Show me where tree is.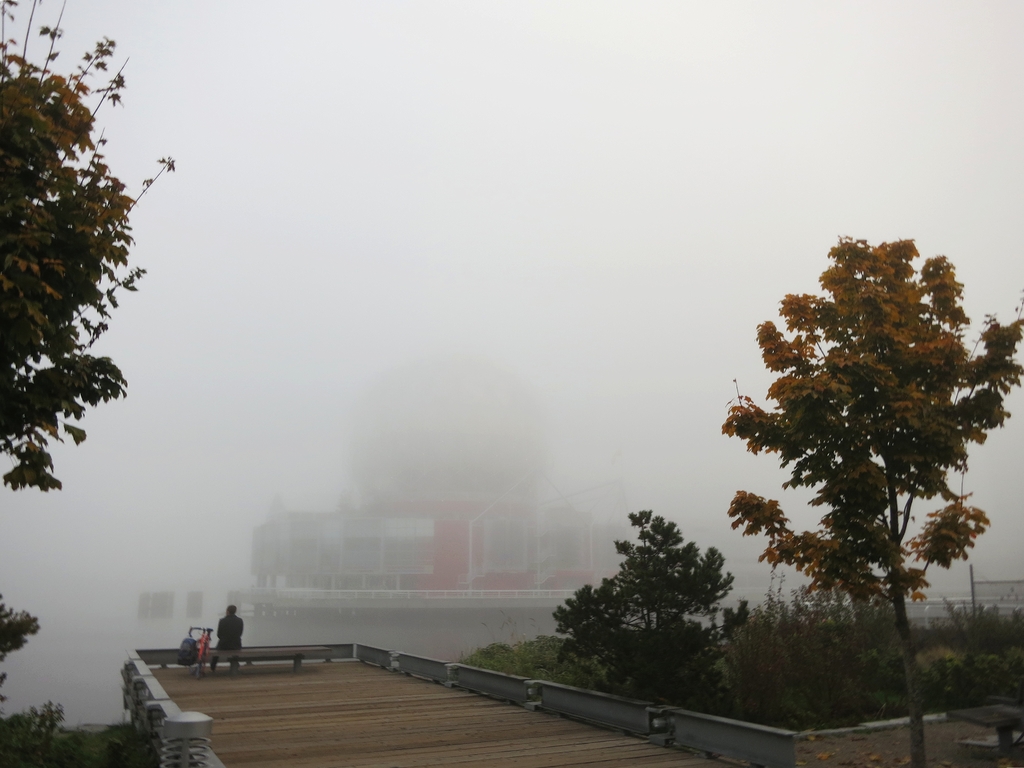
tree is at (x1=724, y1=177, x2=997, y2=743).
